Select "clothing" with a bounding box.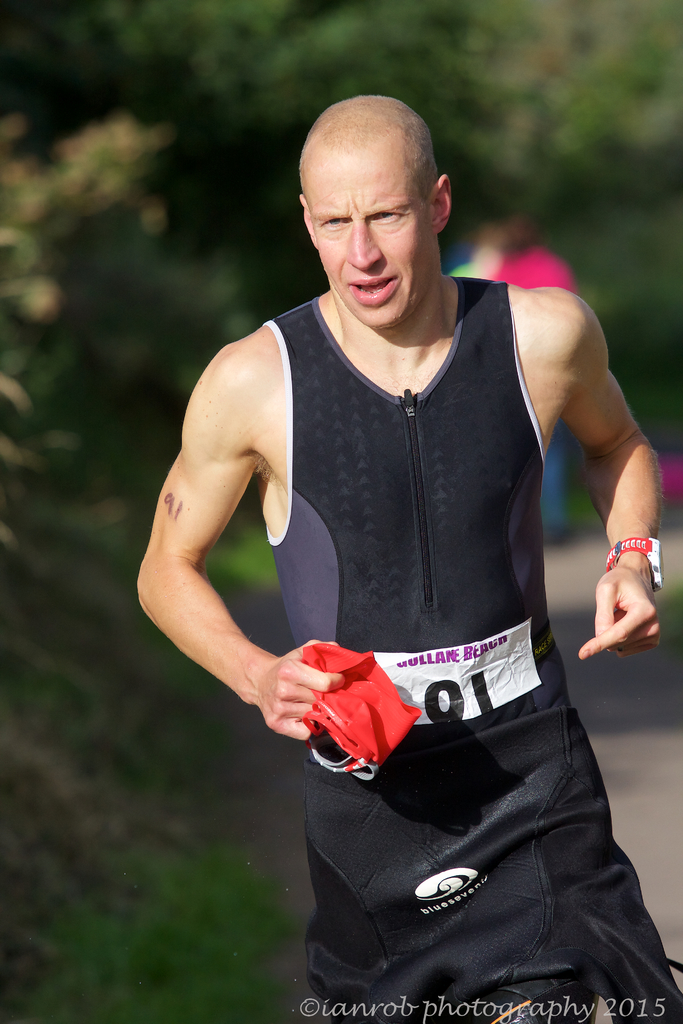
left=242, top=288, right=682, bottom=1023.
